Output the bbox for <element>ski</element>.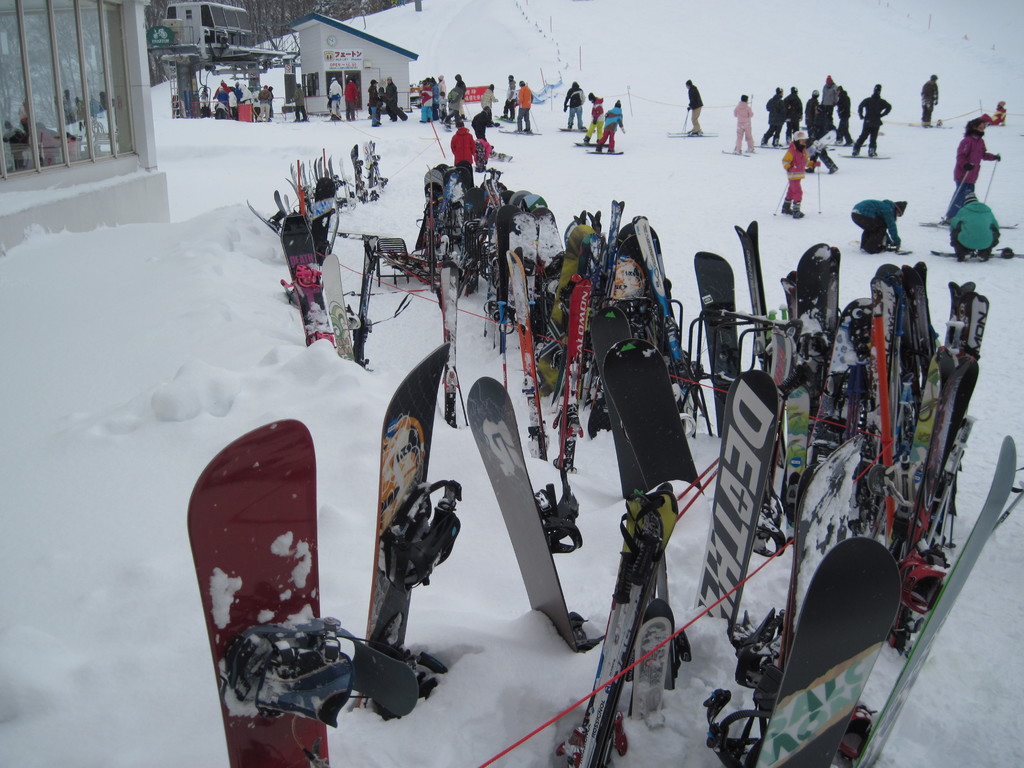
[x1=358, y1=338, x2=458, y2=715].
